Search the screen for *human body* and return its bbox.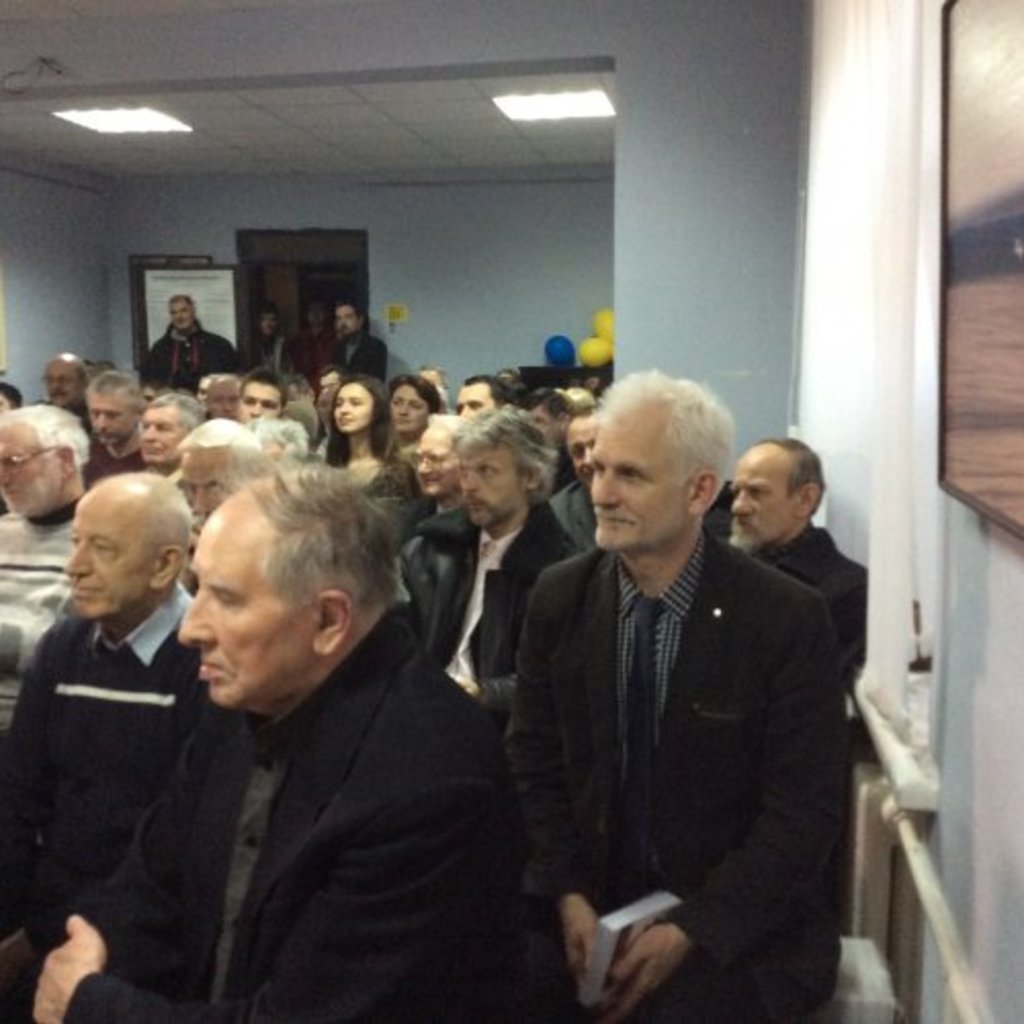
Found: x1=240 y1=334 x2=291 y2=381.
